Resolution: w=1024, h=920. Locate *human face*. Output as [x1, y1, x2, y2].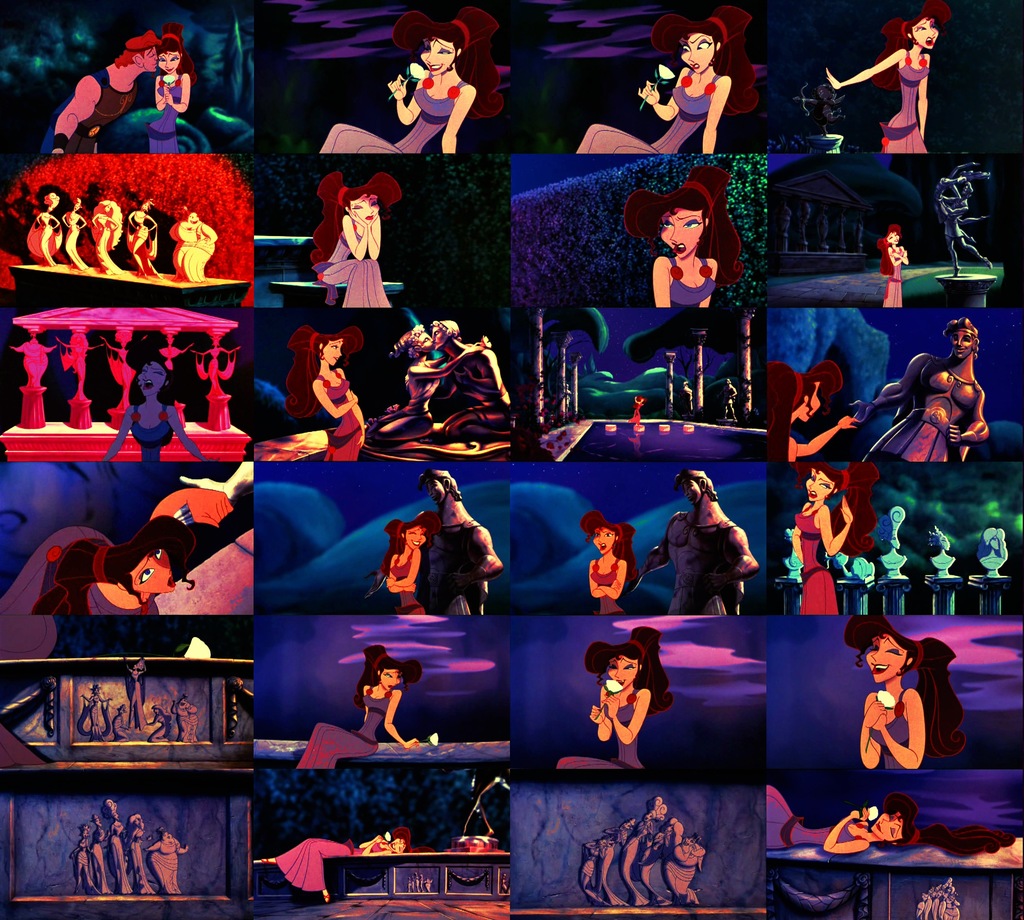
[173, 202, 188, 217].
